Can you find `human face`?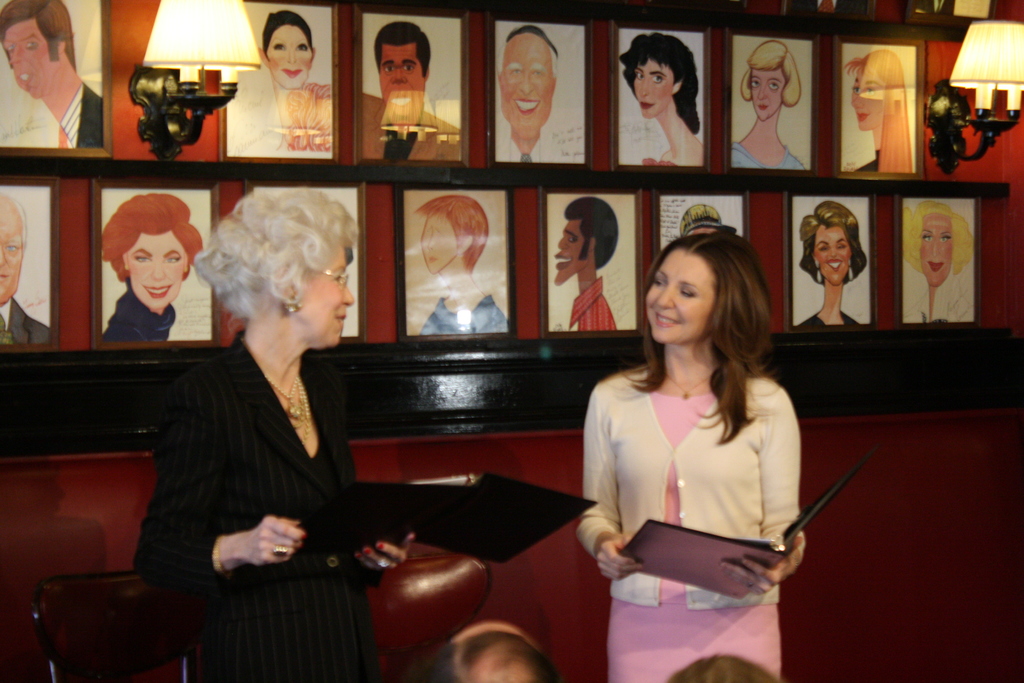
Yes, bounding box: x1=125 y1=226 x2=186 y2=306.
